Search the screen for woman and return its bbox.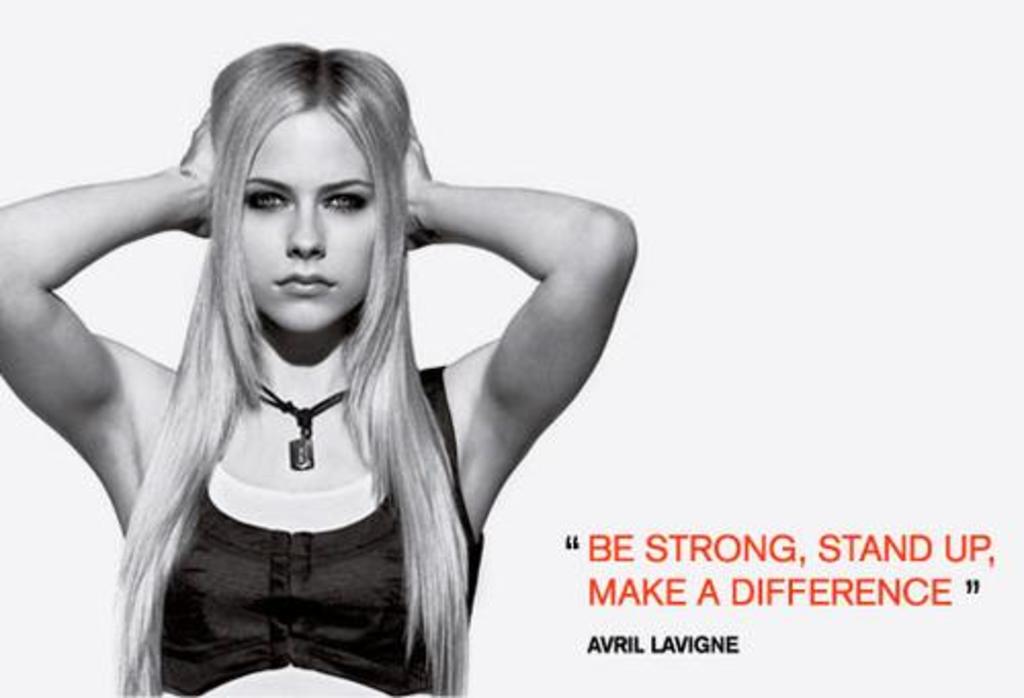
Found: detection(47, 0, 625, 697).
